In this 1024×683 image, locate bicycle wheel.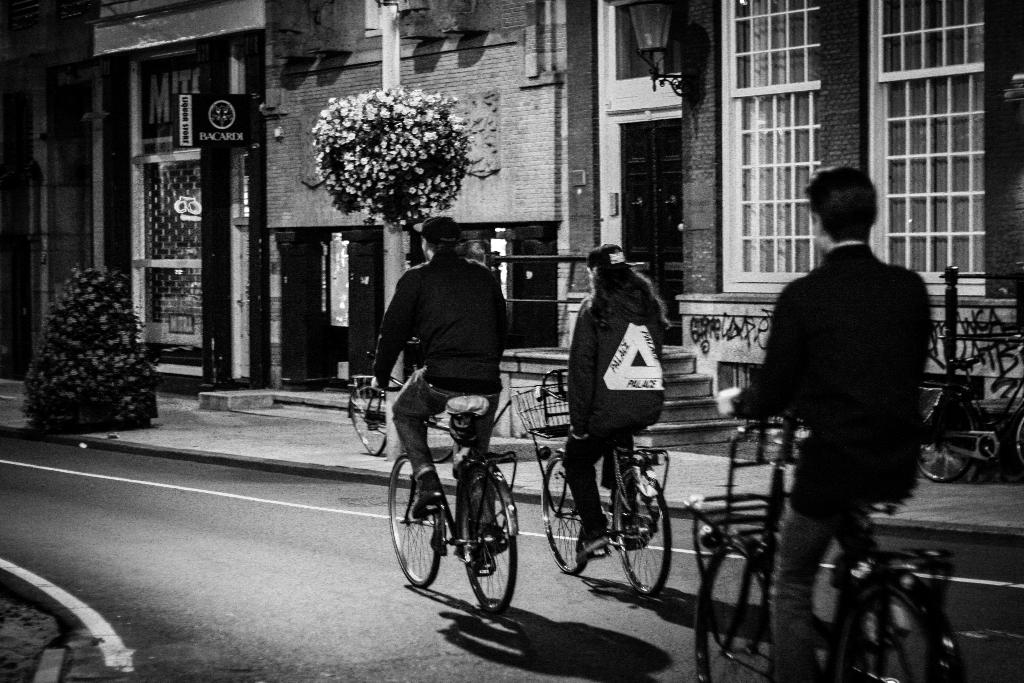
Bounding box: (389,456,442,588).
